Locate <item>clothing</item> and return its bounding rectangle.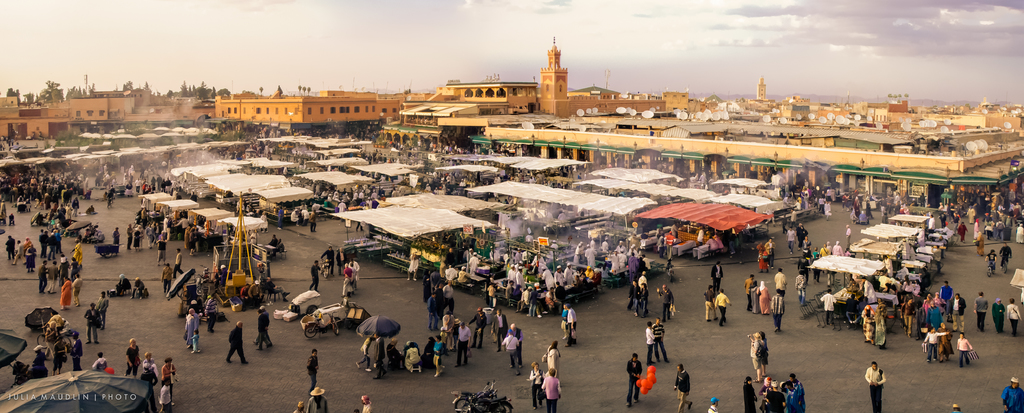
657:288:675:319.
